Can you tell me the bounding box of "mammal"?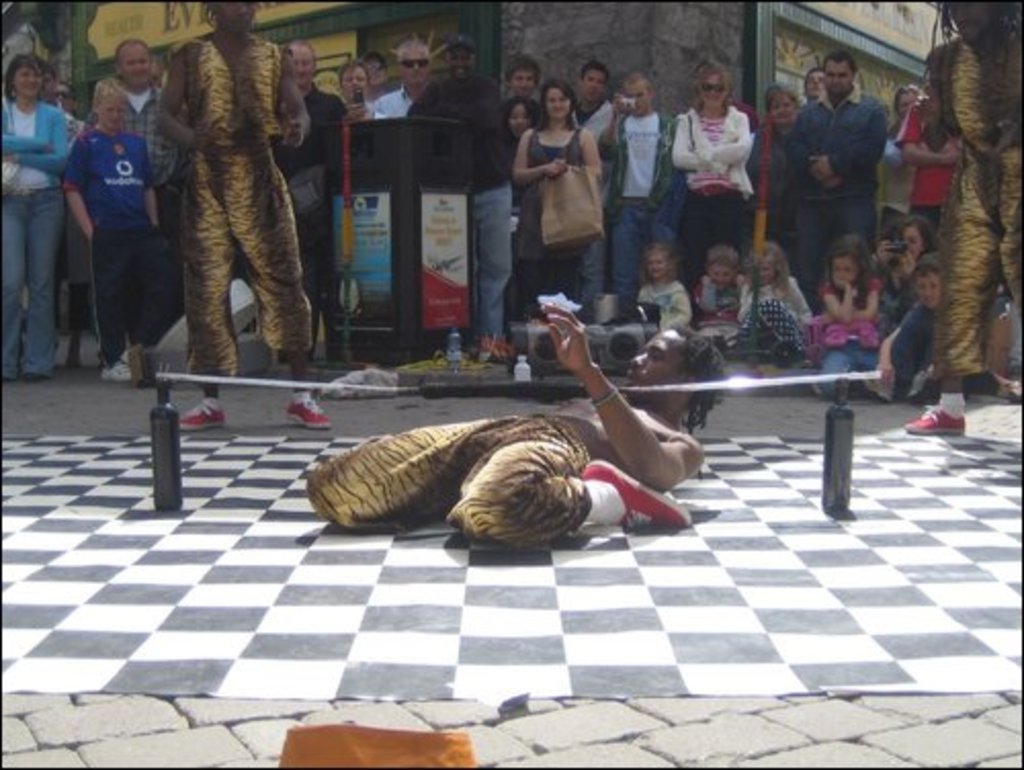
bbox(899, 0, 1020, 438).
